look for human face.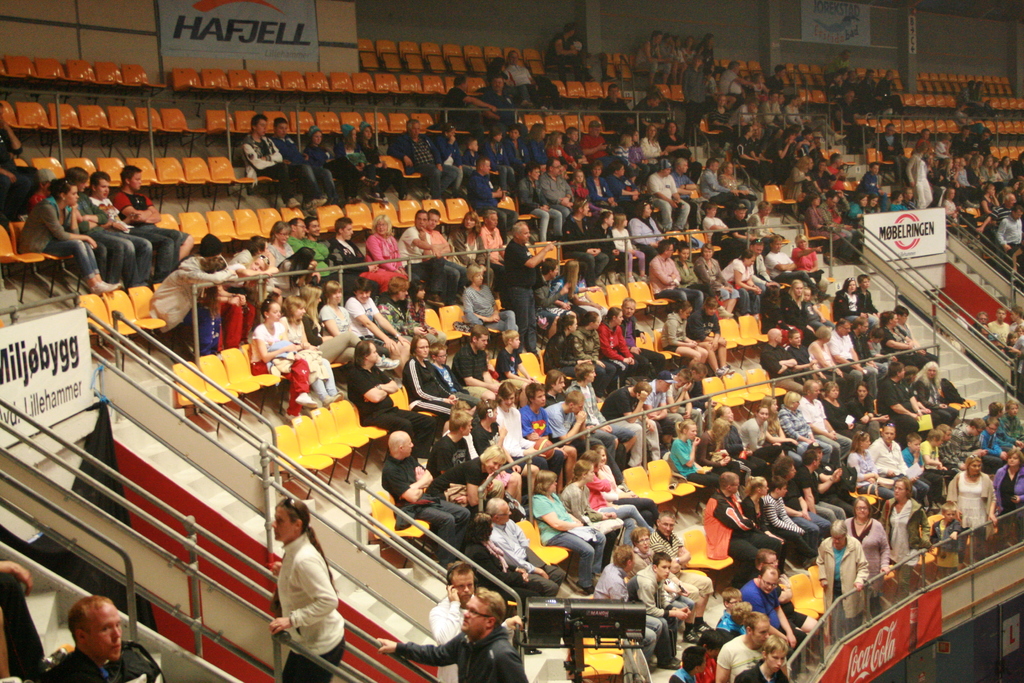
Found: Rect(770, 552, 778, 566).
